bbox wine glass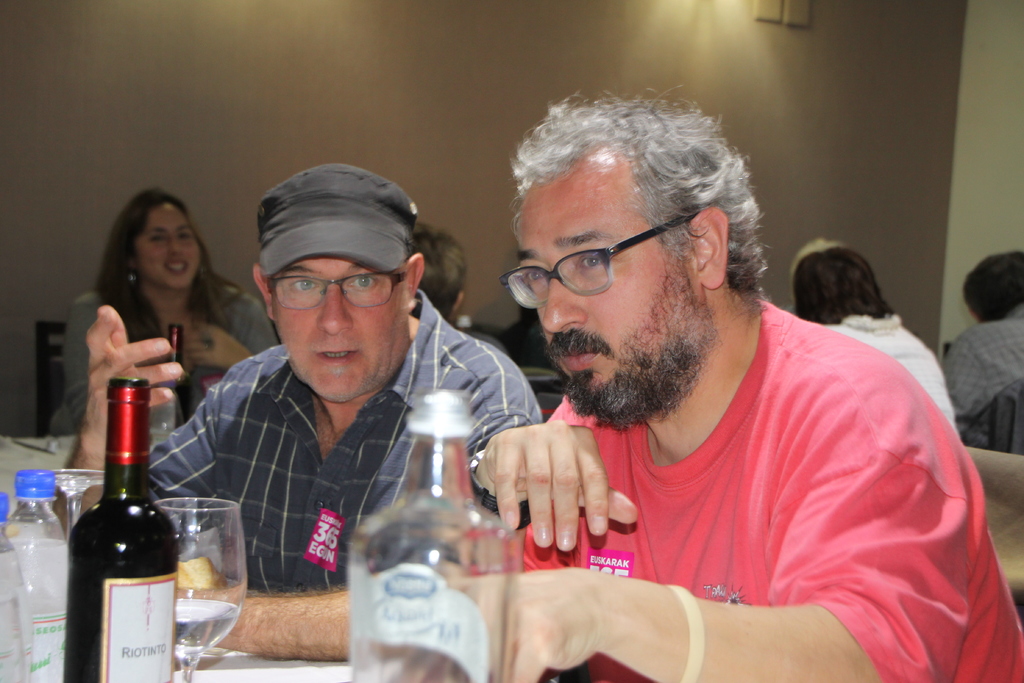
x1=152 y1=498 x2=247 y2=682
